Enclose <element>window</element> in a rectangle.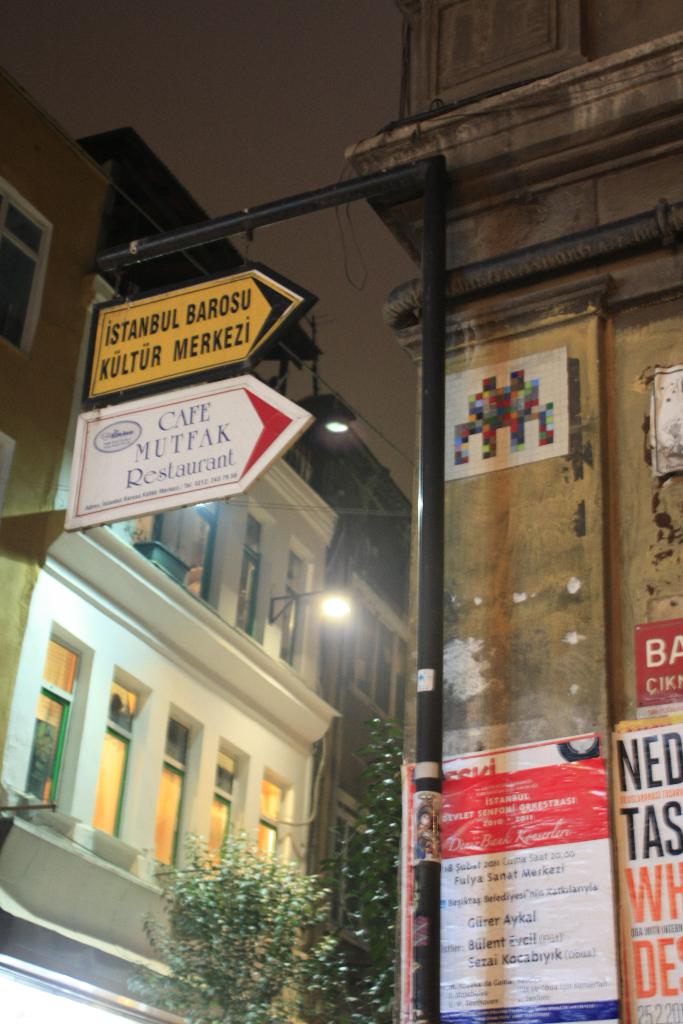
152/717/193/865.
